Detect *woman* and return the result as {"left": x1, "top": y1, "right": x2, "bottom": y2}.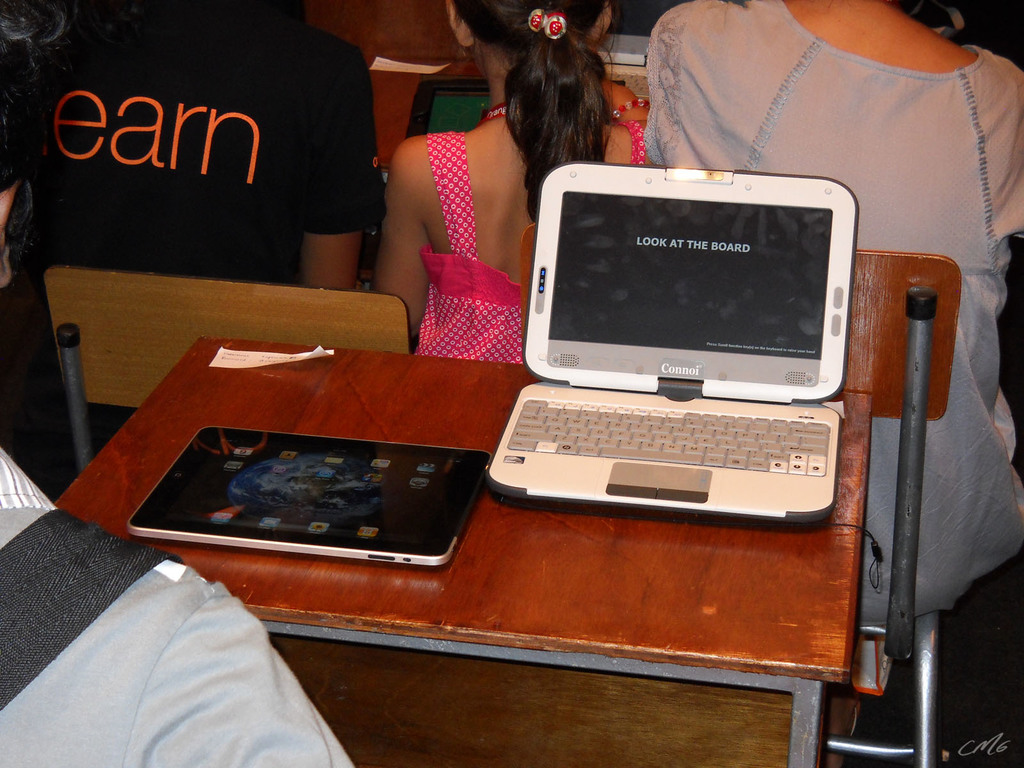
{"left": 640, "top": 0, "right": 1023, "bottom": 628}.
